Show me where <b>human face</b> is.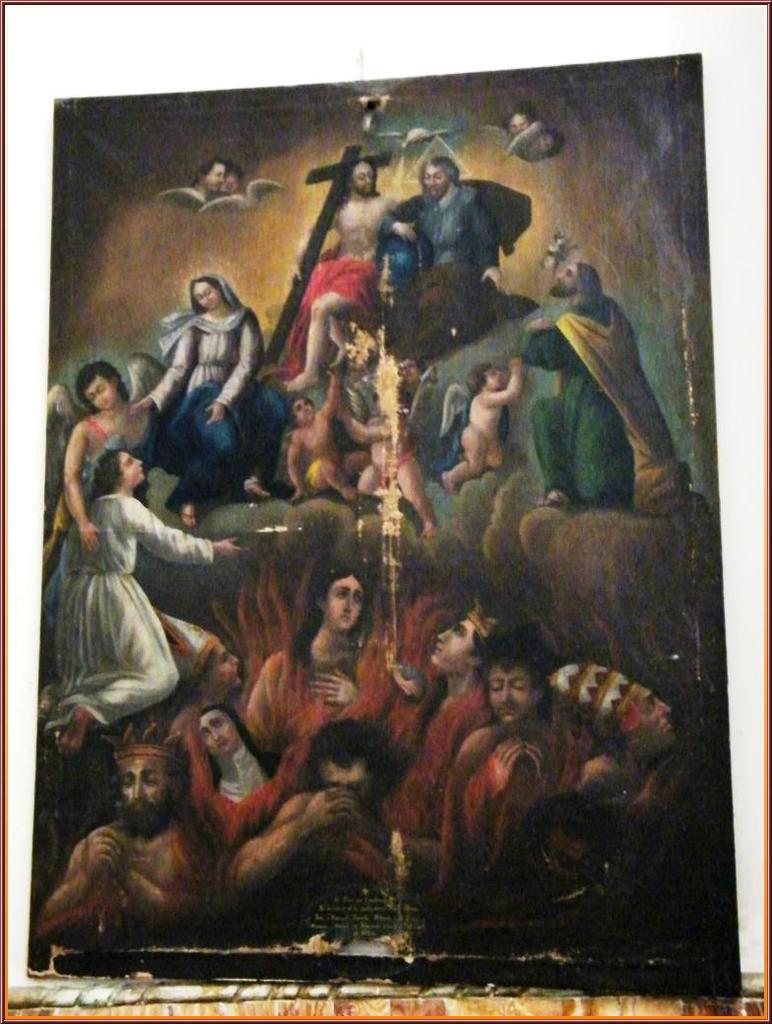
<b>human face</b> is at 354 162 374 192.
